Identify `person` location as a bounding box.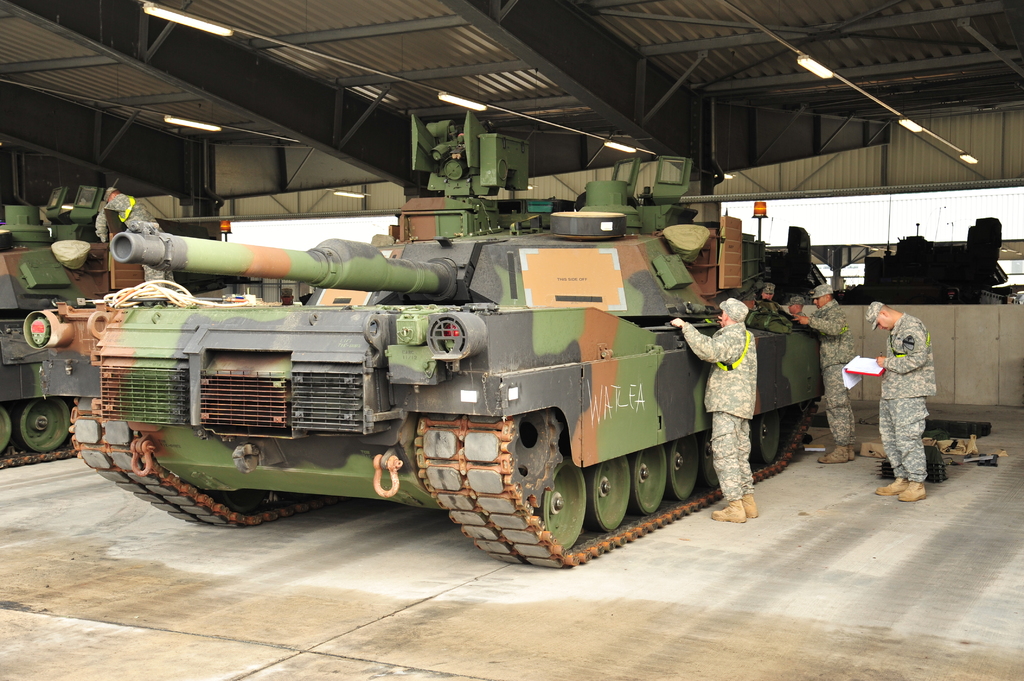
(left=757, top=284, right=781, bottom=315).
